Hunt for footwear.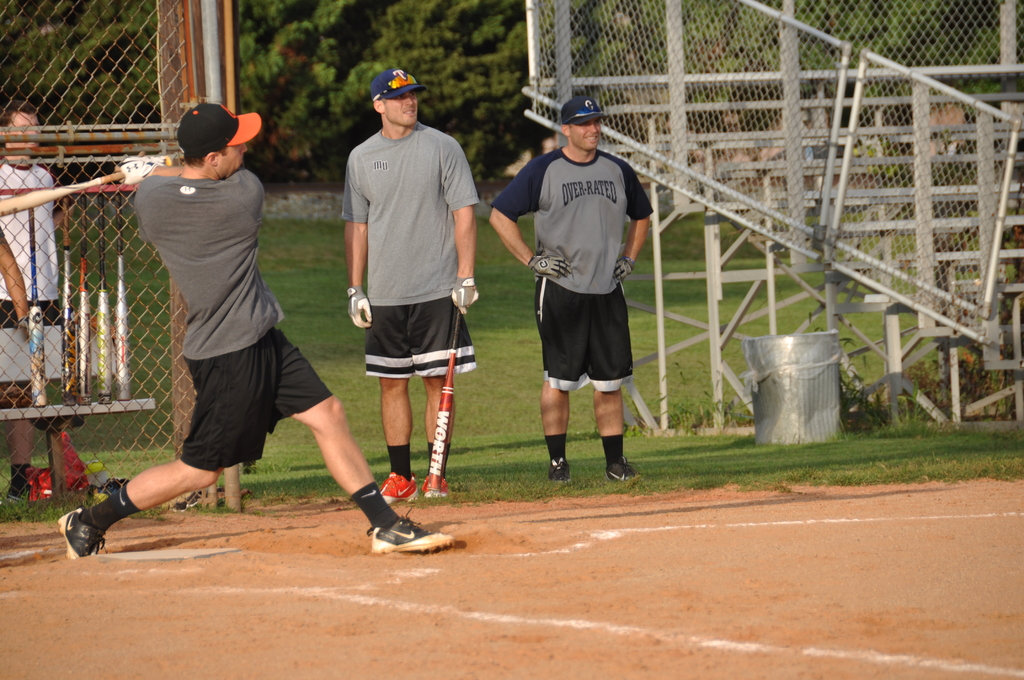
Hunted down at [x1=378, y1=468, x2=415, y2=505].
